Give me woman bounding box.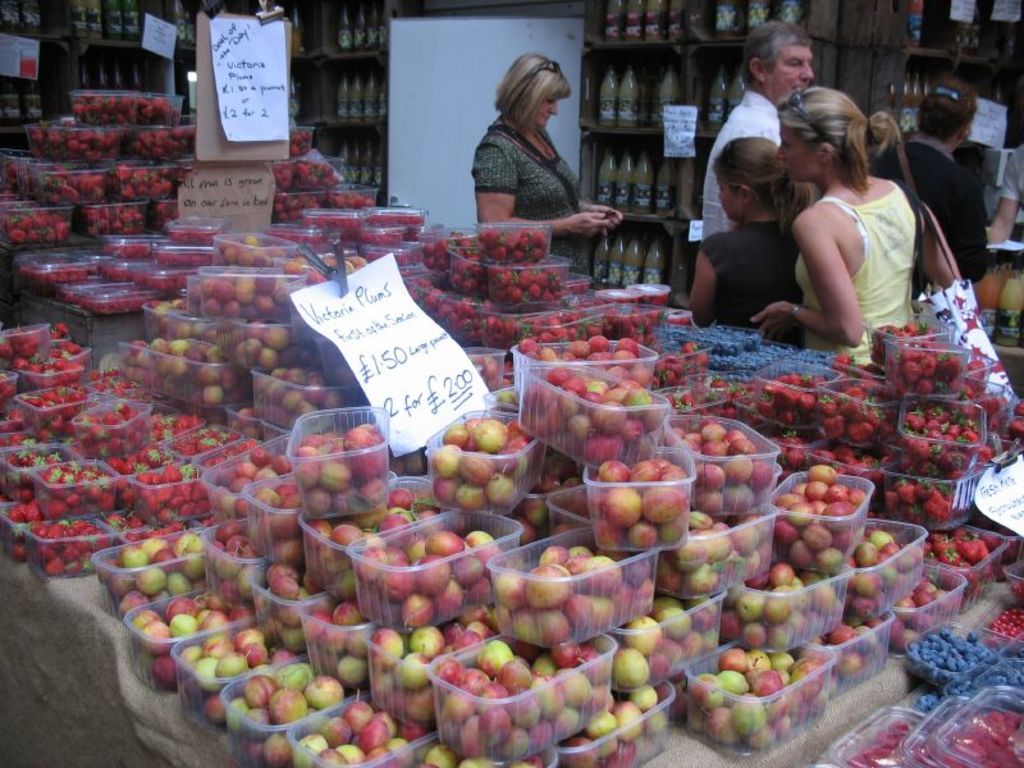
box=[863, 78, 997, 291].
